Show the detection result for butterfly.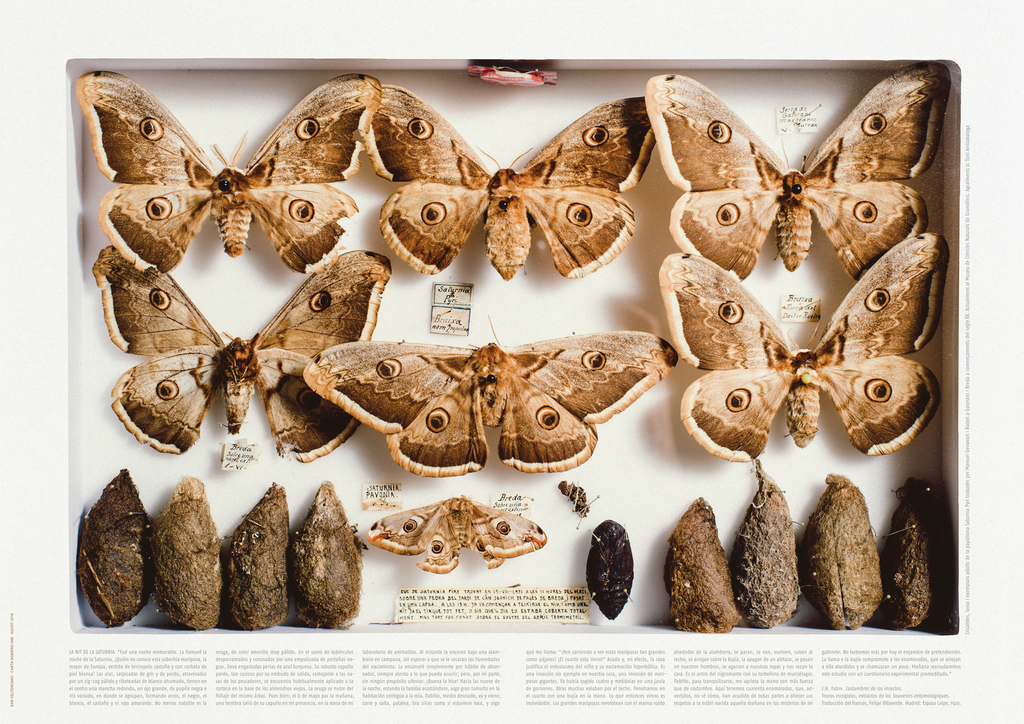
299, 309, 680, 474.
